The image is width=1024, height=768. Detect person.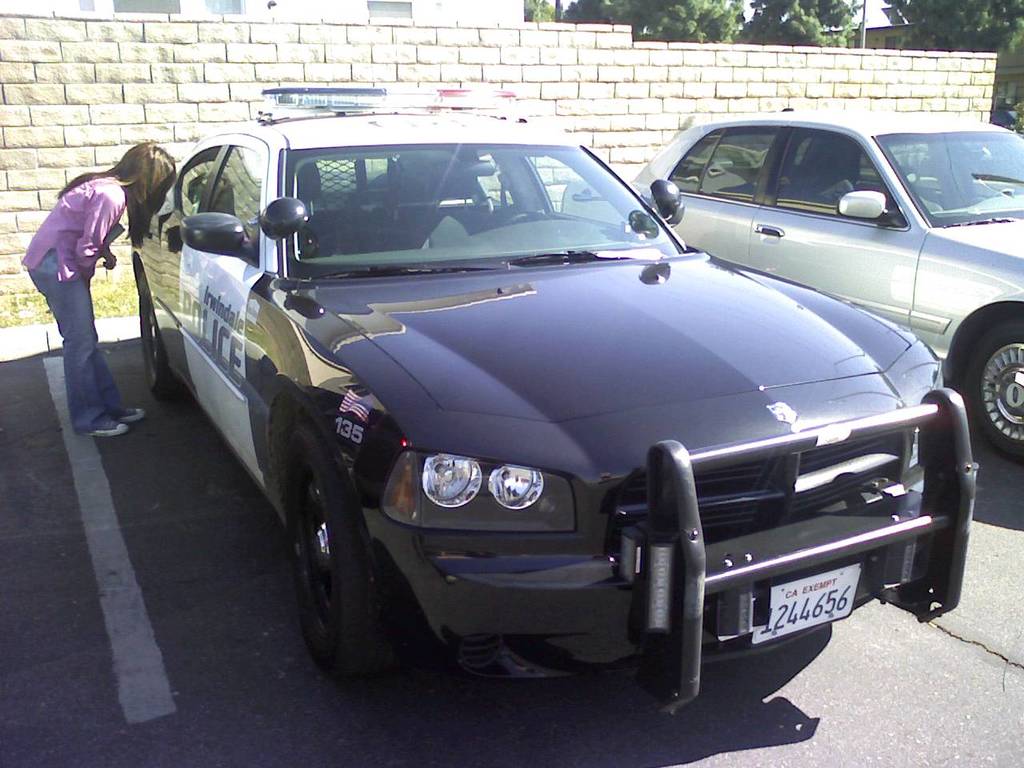
Detection: bbox=[23, 136, 142, 446].
